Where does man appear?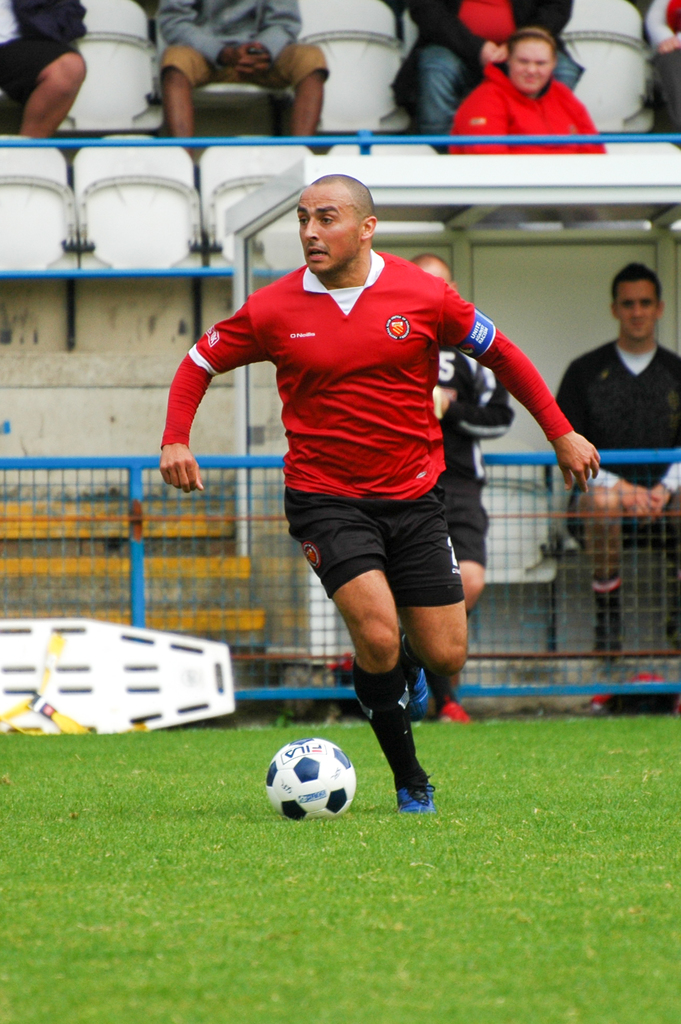
Appears at {"x1": 390, "y1": 0, "x2": 578, "y2": 152}.
